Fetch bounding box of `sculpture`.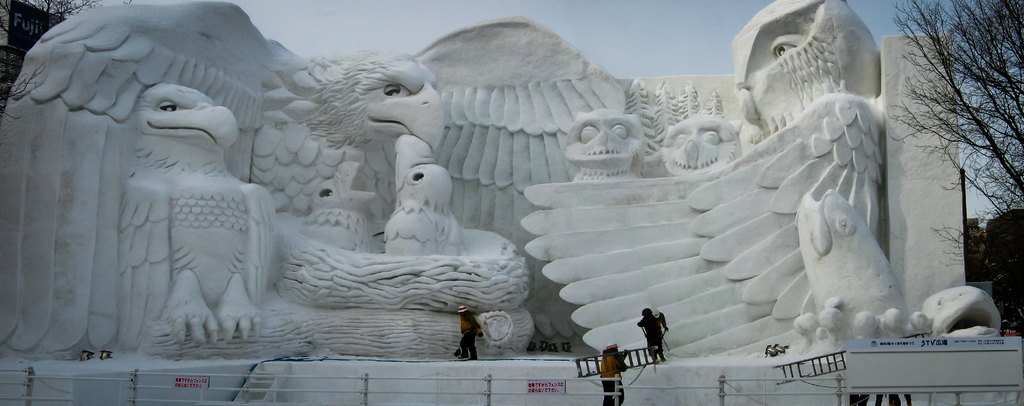
Bbox: [565,108,660,187].
